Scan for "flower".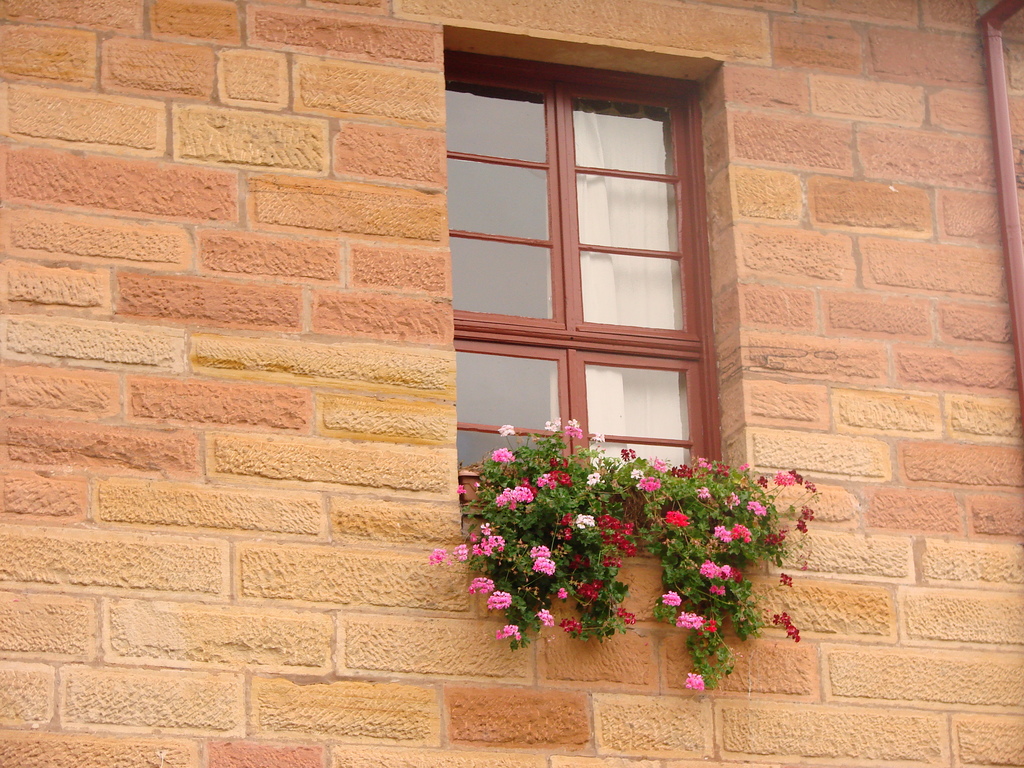
Scan result: {"x1": 763, "y1": 527, "x2": 784, "y2": 546}.
